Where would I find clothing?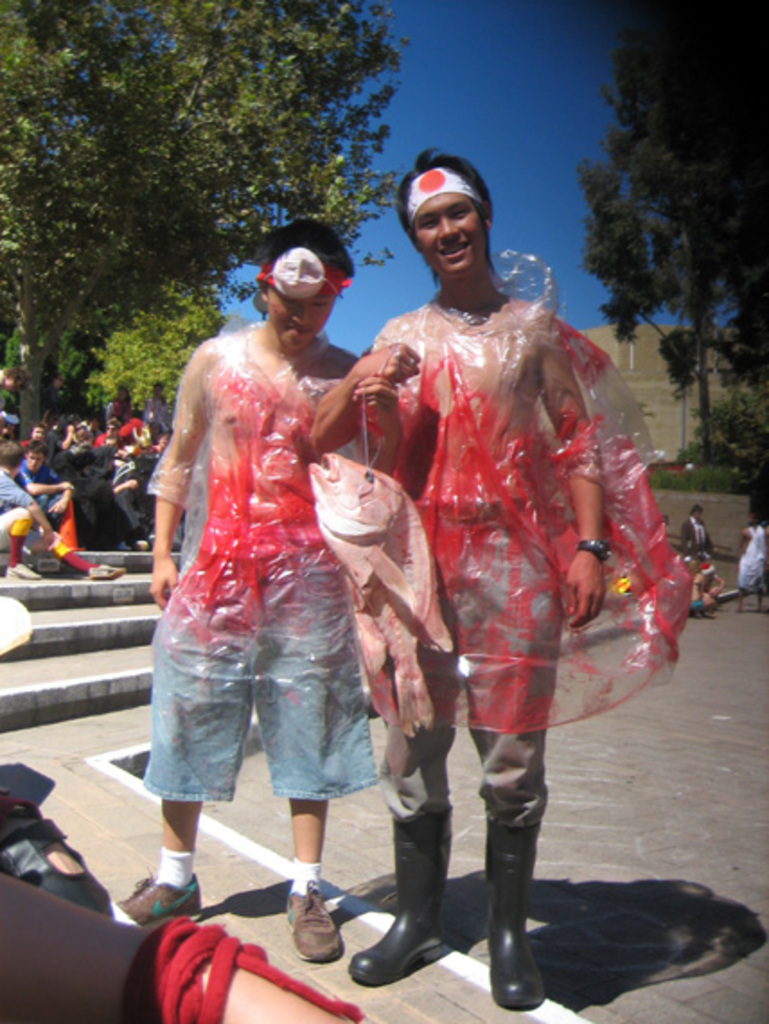
At select_region(0, 463, 34, 534).
